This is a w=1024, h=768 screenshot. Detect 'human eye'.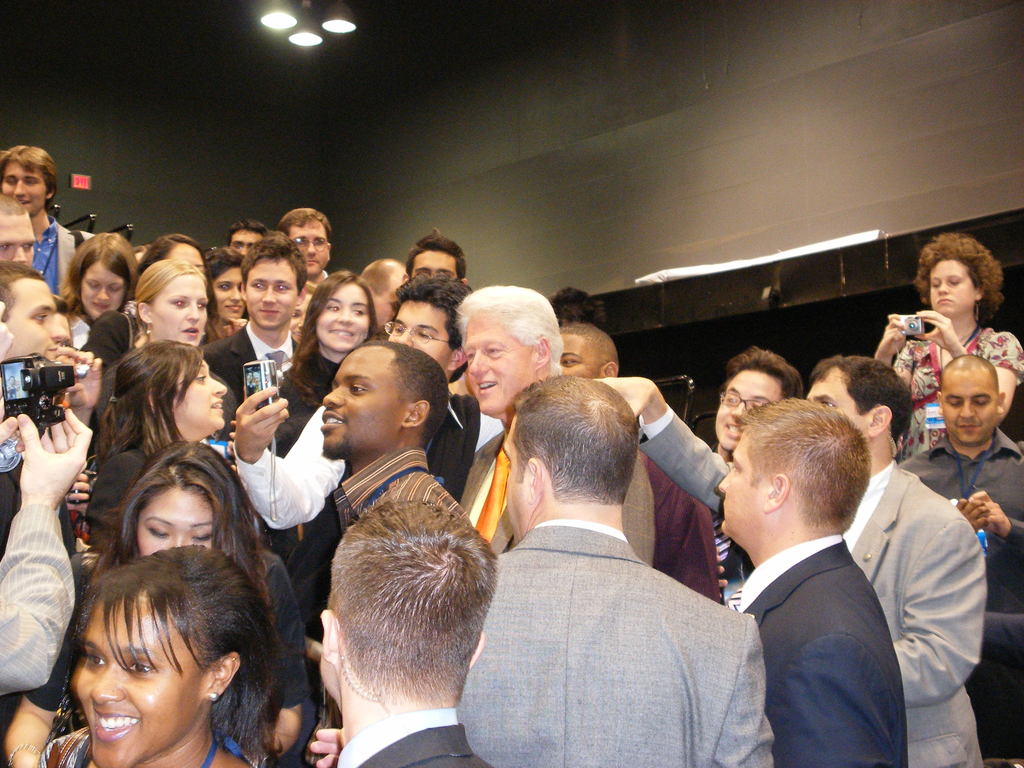
<bbox>949, 399, 960, 406</bbox>.
